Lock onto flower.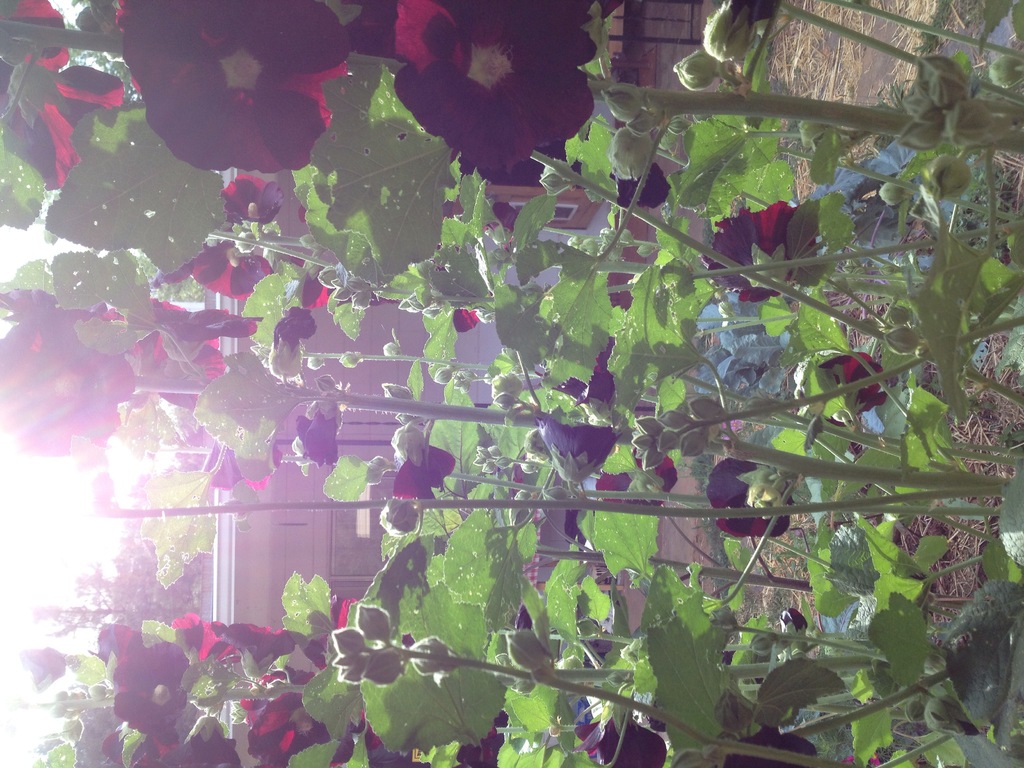
Locked: select_region(618, 160, 678, 209).
